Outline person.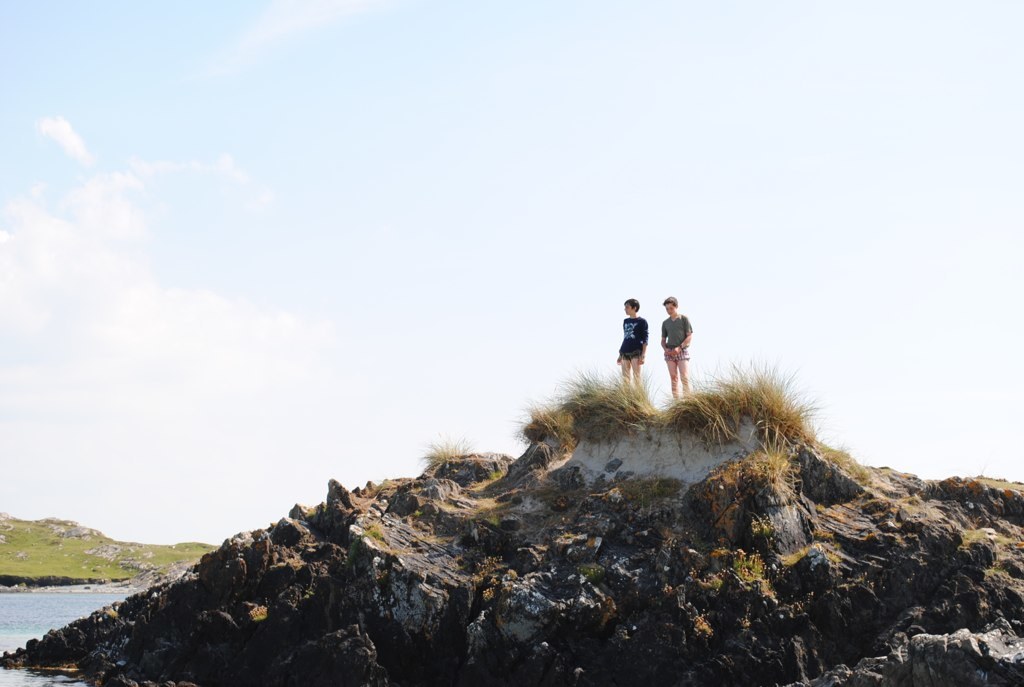
Outline: Rect(651, 295, 701, 404).
